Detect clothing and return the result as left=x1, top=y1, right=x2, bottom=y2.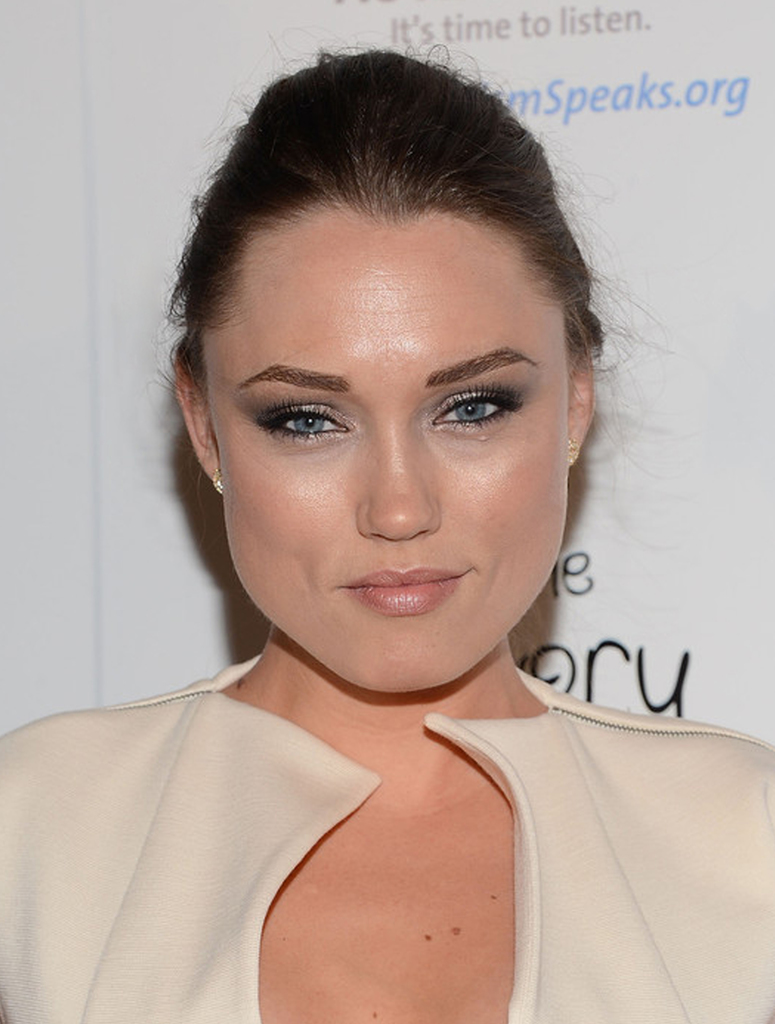
left=22, top=627, right=708, bottom=1011.
